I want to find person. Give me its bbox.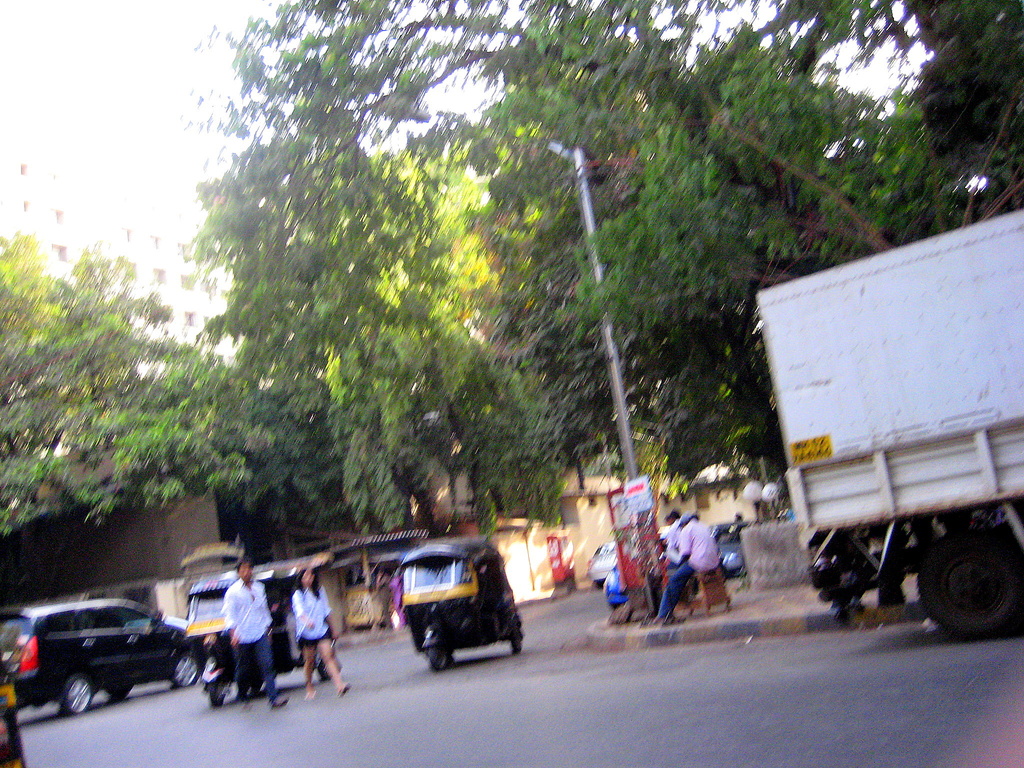
{"left": 221, "top": 561, "right": 288, "bottom": 714}.
